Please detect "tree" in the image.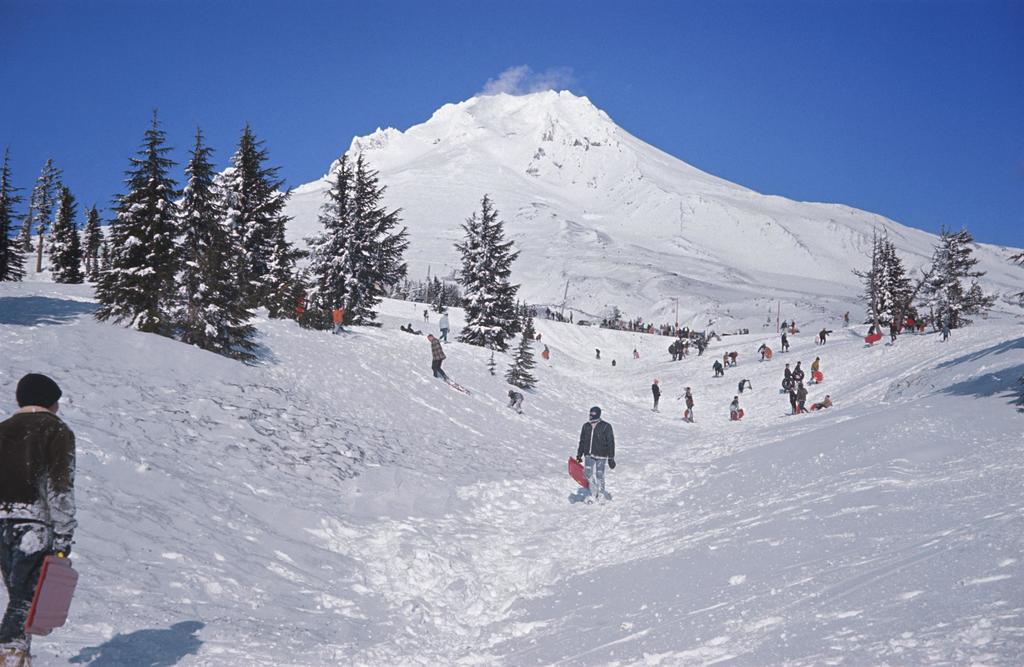
detection(32, 159, 63, 264).
